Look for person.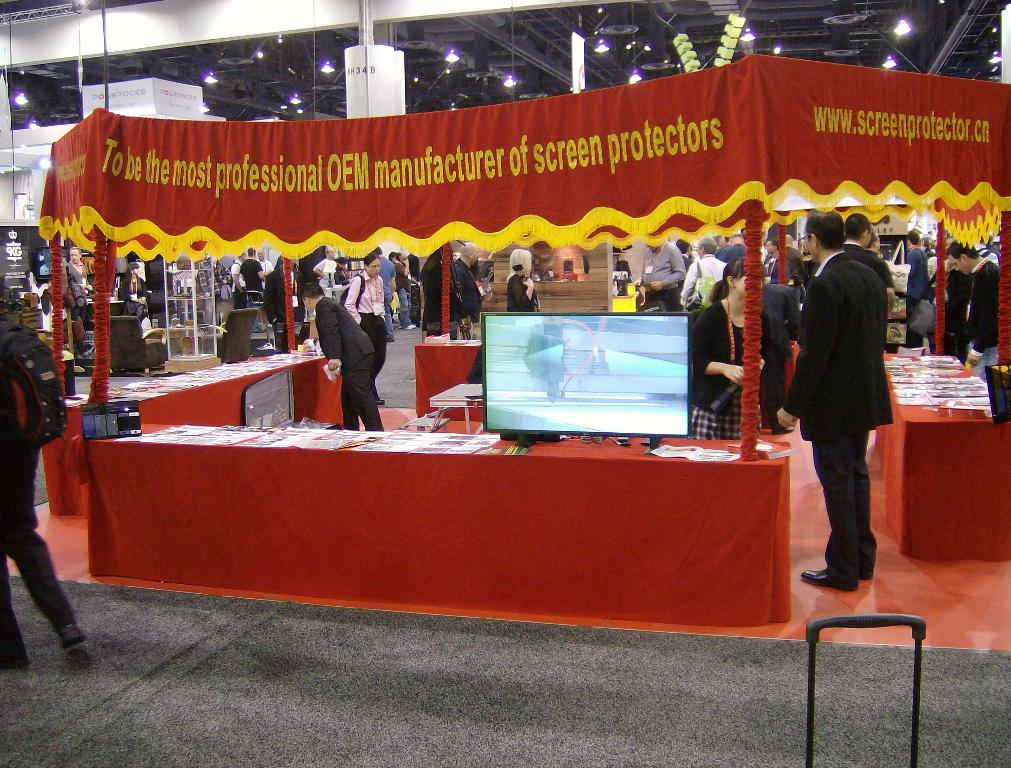
Found: (x1=506, y1=252, x2=533, y2=304).
